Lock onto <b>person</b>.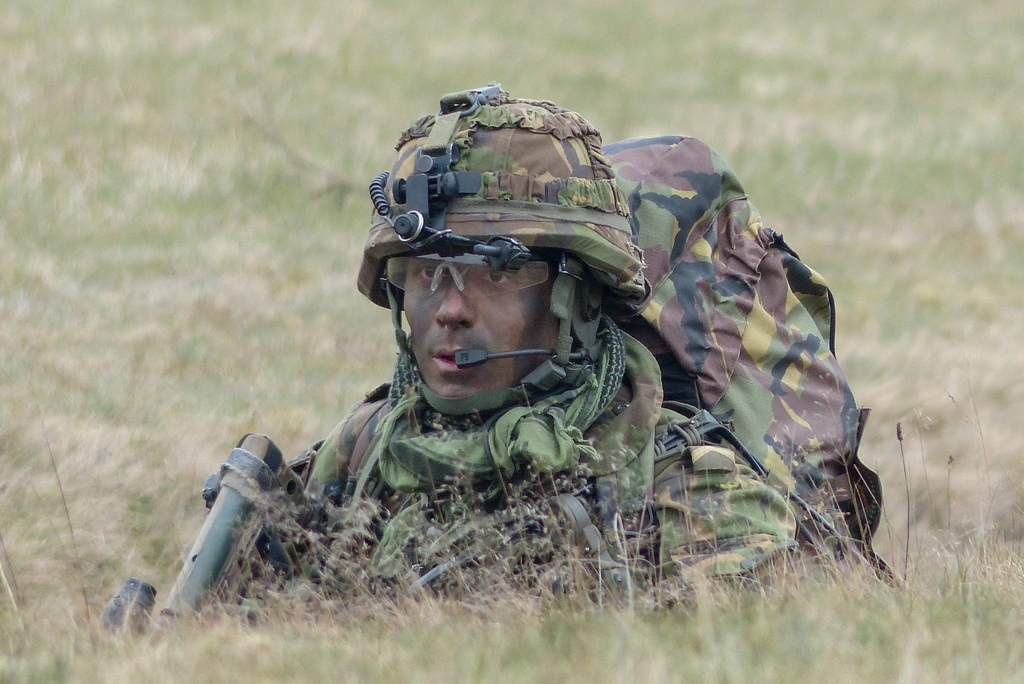
Locked: box=[236, 102, 803, 629].
